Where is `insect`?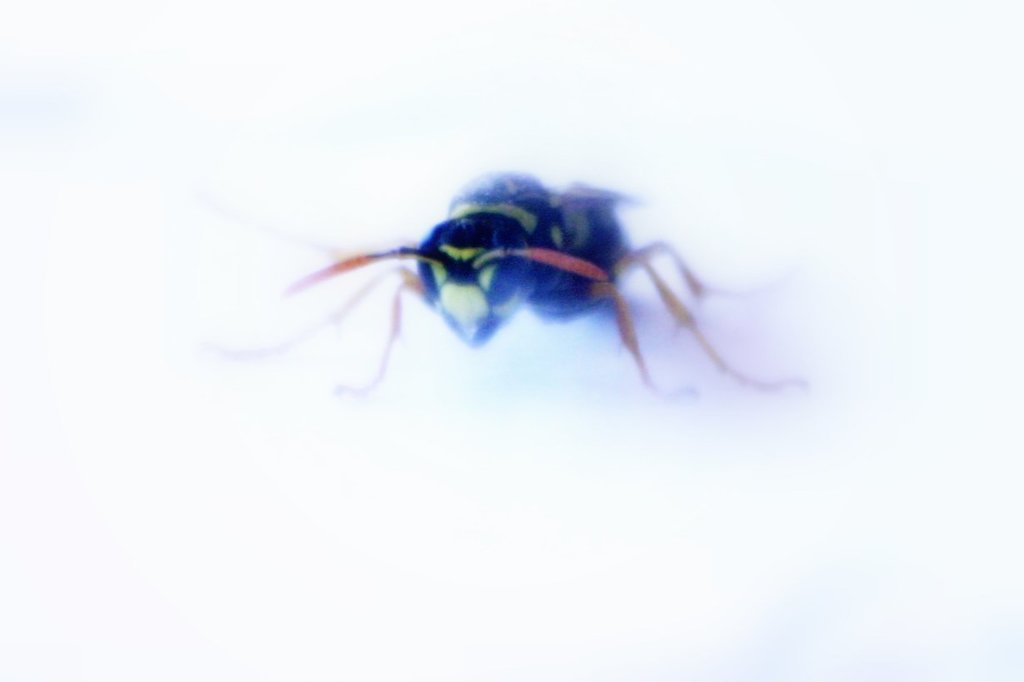
l=227, t=165, r=803, b=414.
